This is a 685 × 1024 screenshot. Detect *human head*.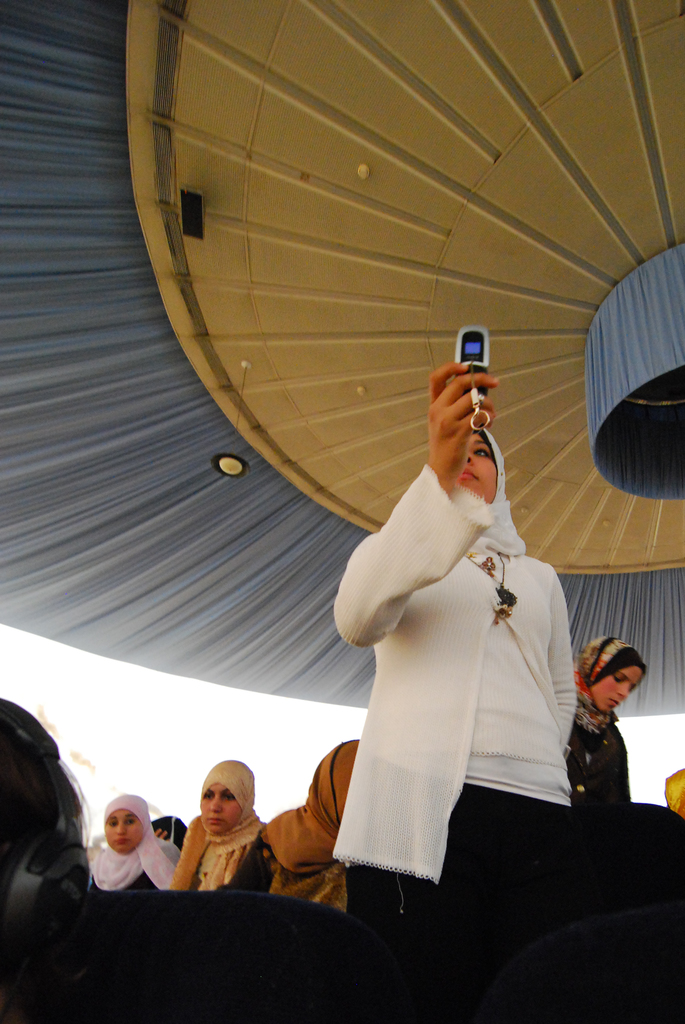
Rect(104, 792, 152, 858).
